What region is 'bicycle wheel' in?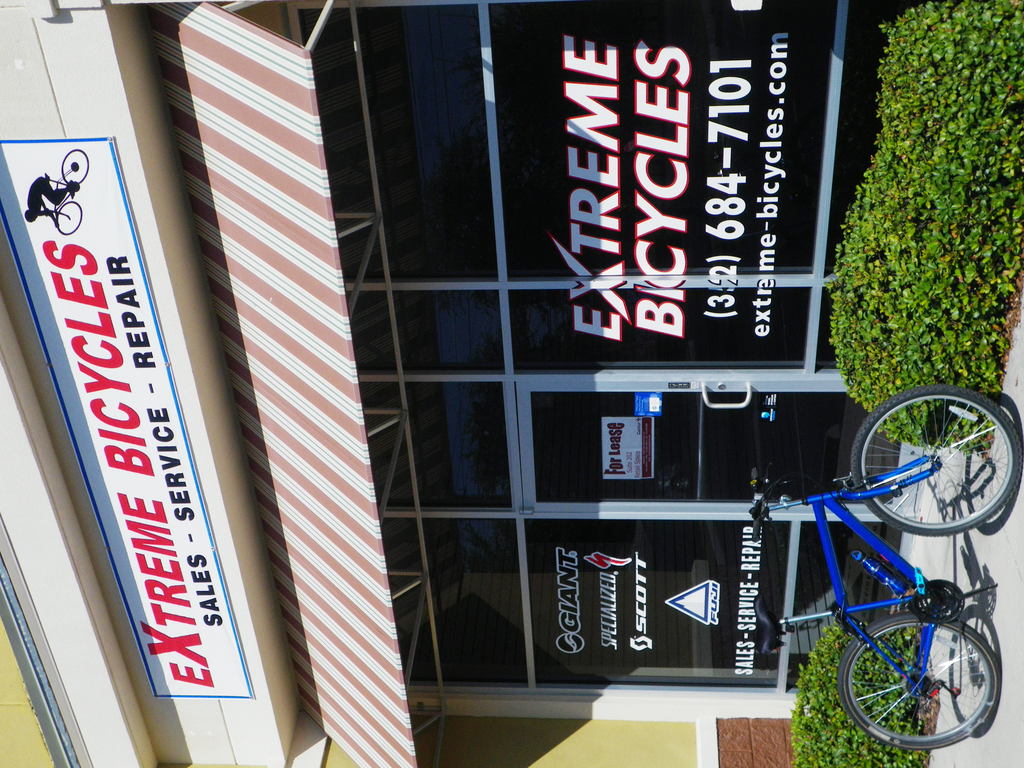
{"x1": 854, "y1": 397, "x2": 1017, "y2": 557}.
